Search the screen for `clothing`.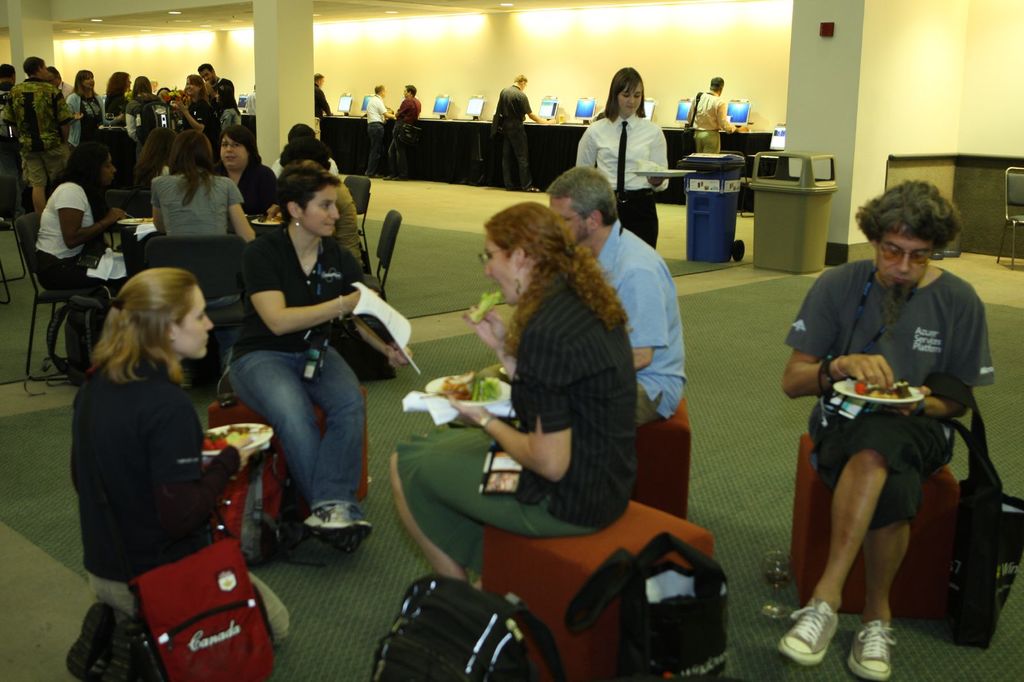
Found at 207,77,241,134.
